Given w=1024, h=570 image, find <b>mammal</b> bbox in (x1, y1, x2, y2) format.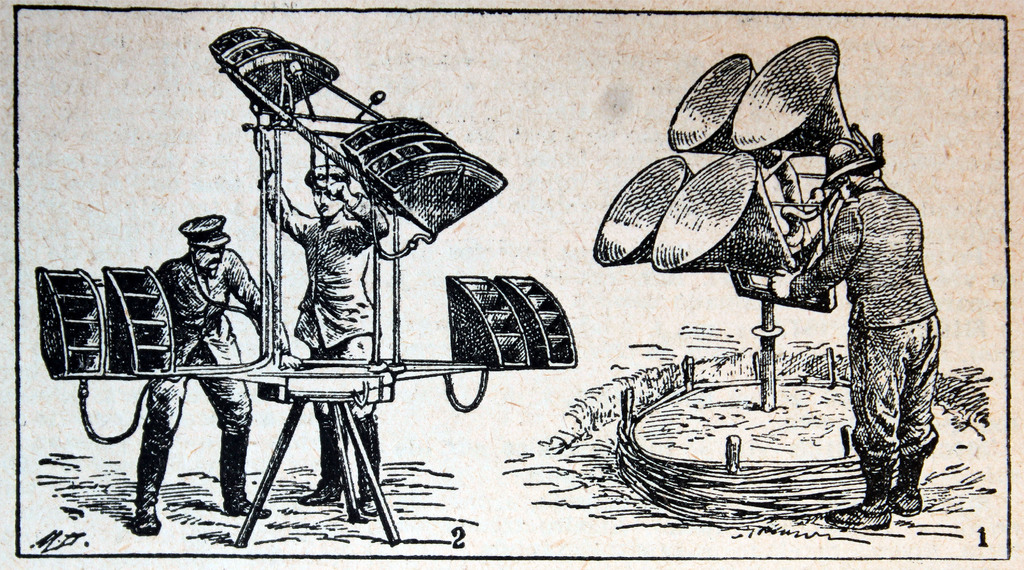
(253, 125, 386, 519).
